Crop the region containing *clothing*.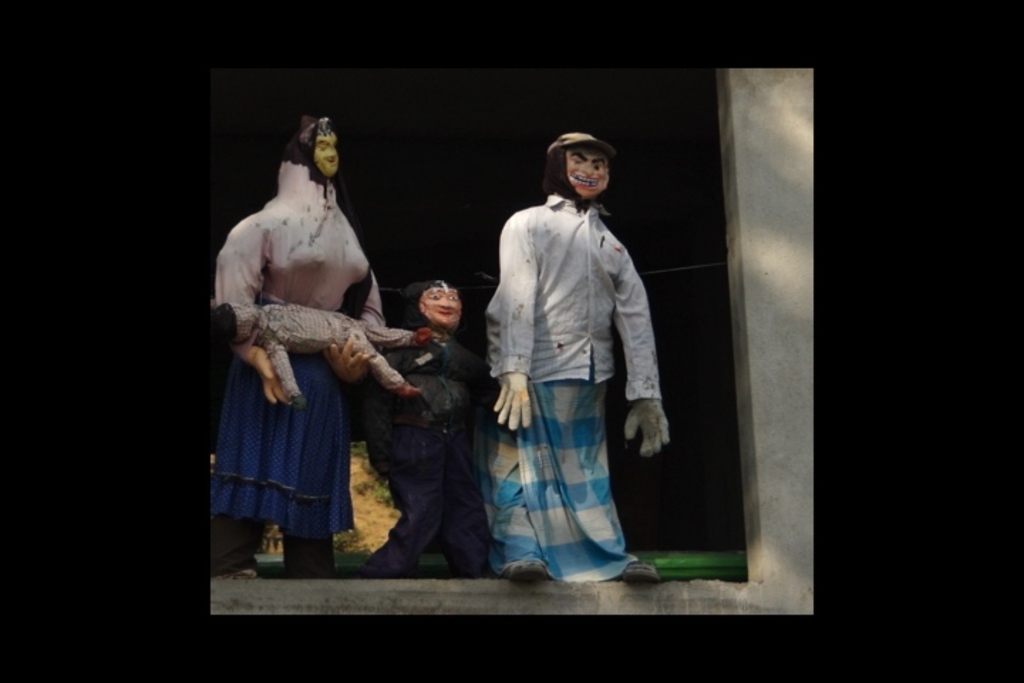
Crop region: 243/302/405/408.
